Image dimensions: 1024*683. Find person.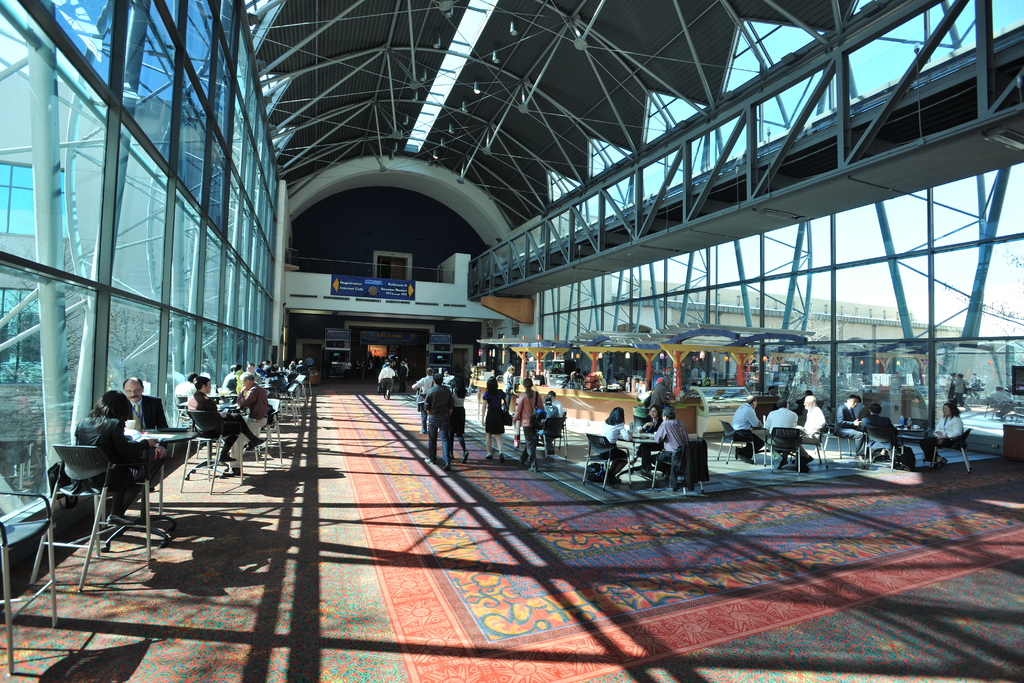
x1=117, y1=373, x2=167, y2=482.
